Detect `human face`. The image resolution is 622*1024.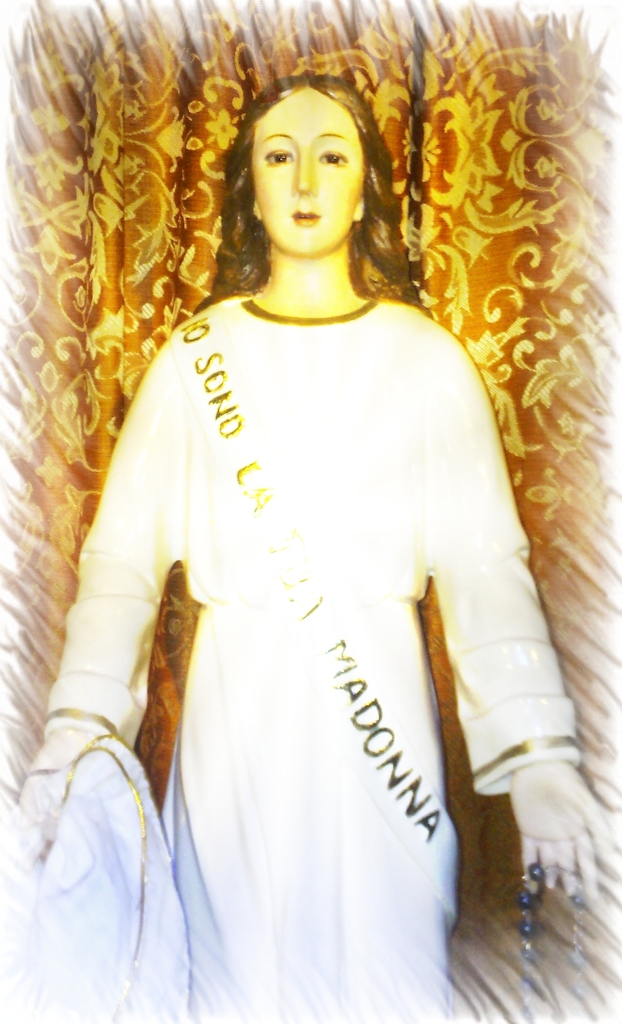
(x1=250, y1=82, x2=370, y2=253).
